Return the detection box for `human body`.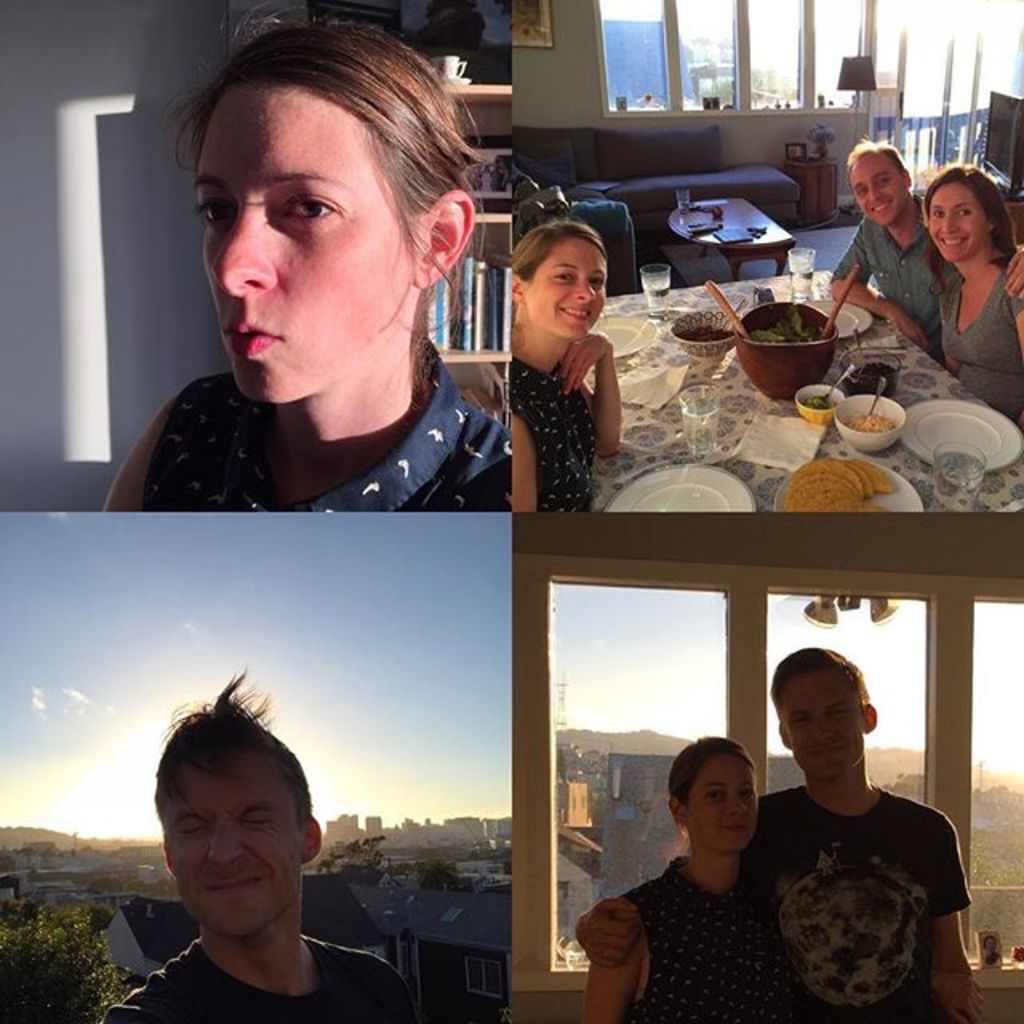
<box>506,218,618,509</box>.
